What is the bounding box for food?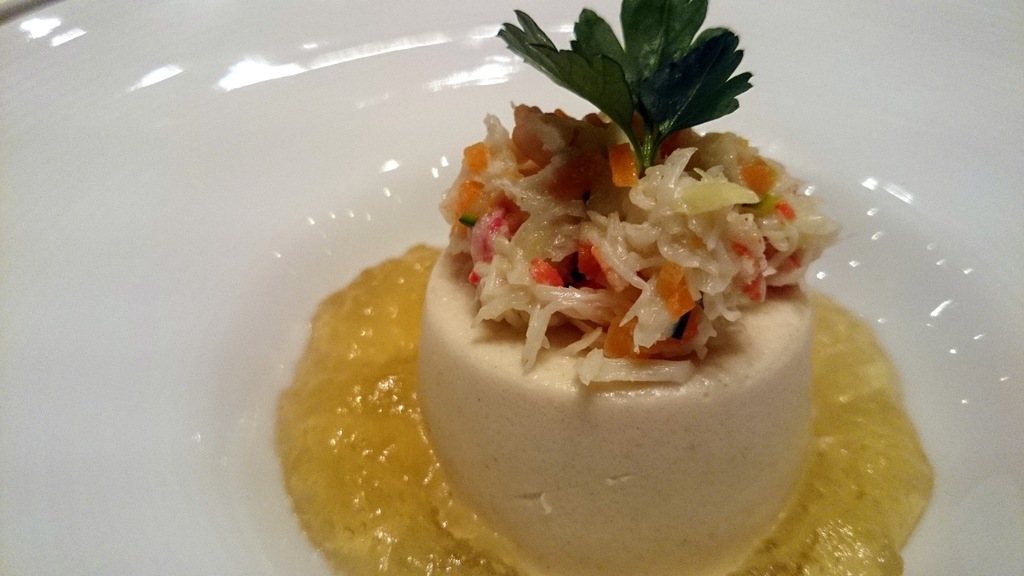
<region>332, 34, 881, 532</region>.
